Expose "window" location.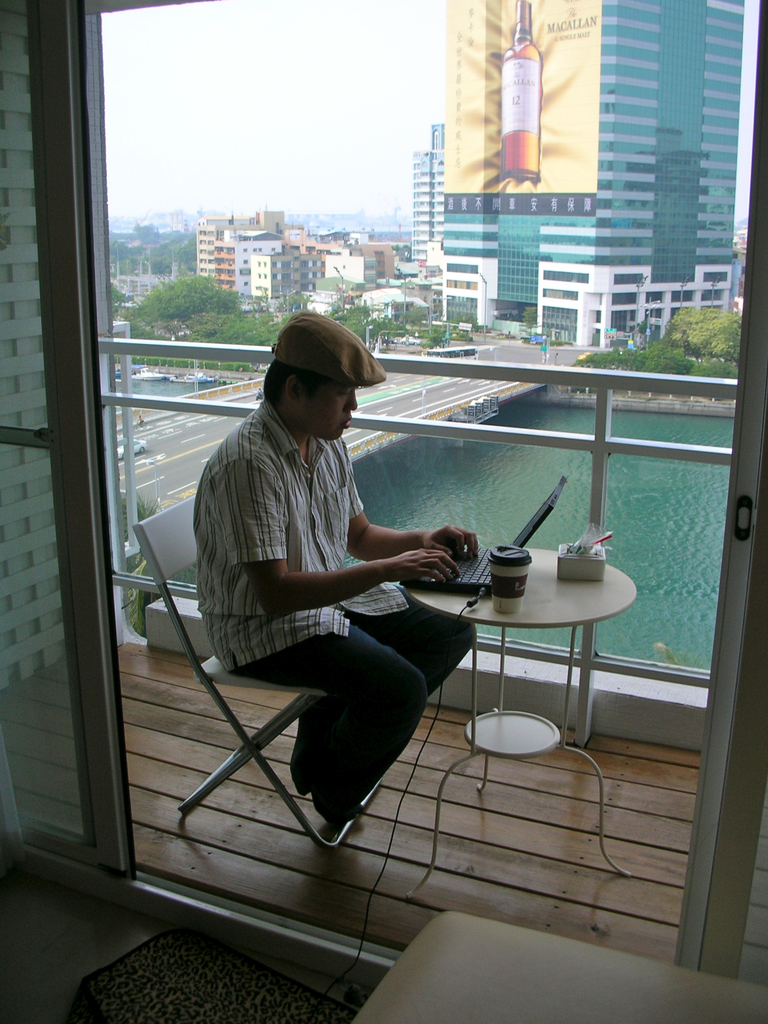
Exposed at [x1=241, y1=280, x2=250, y2=287].
